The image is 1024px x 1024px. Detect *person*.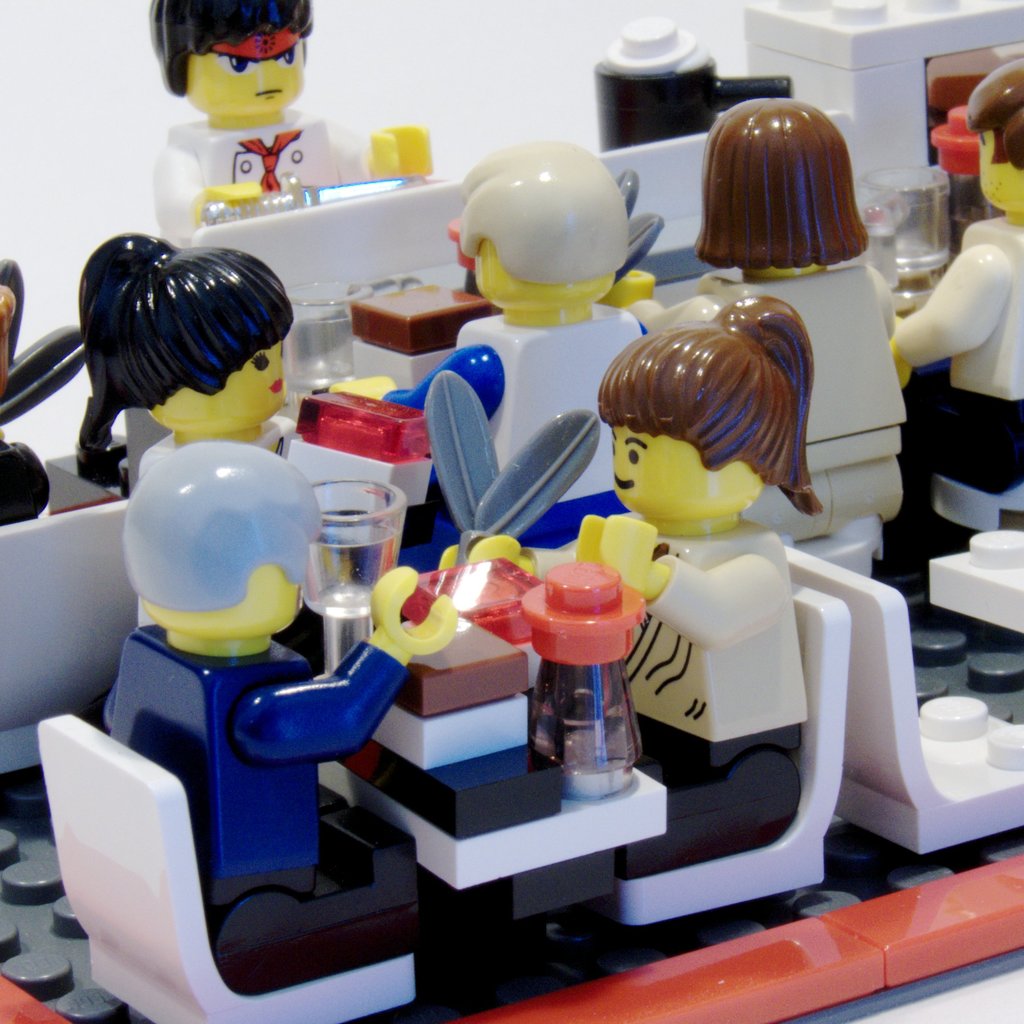
Detection: pyautogui.locateOnScreen(327, 135, 655, 552).
